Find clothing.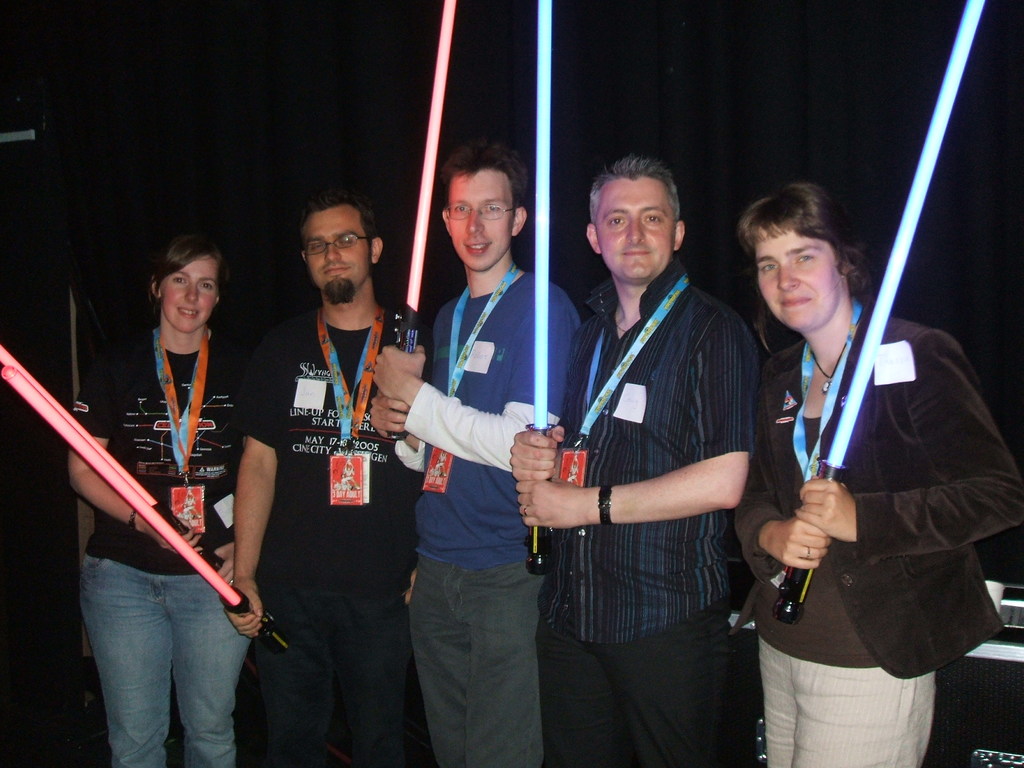
(411, 541, 556, 761).
